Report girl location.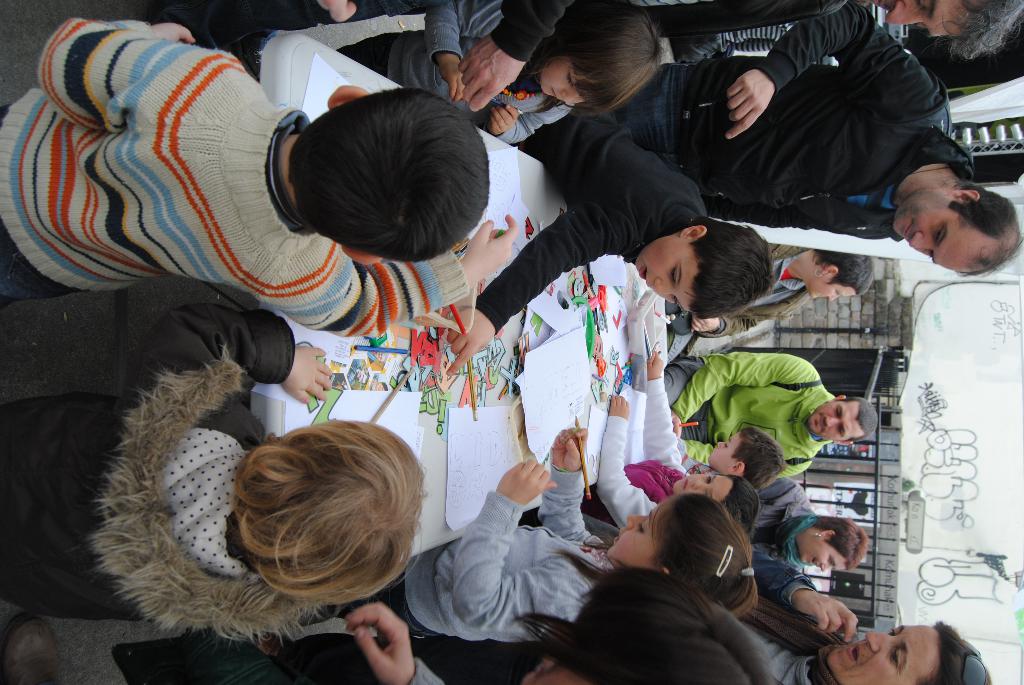
Report: (left=521, top=350, right=760, bottom=531).
